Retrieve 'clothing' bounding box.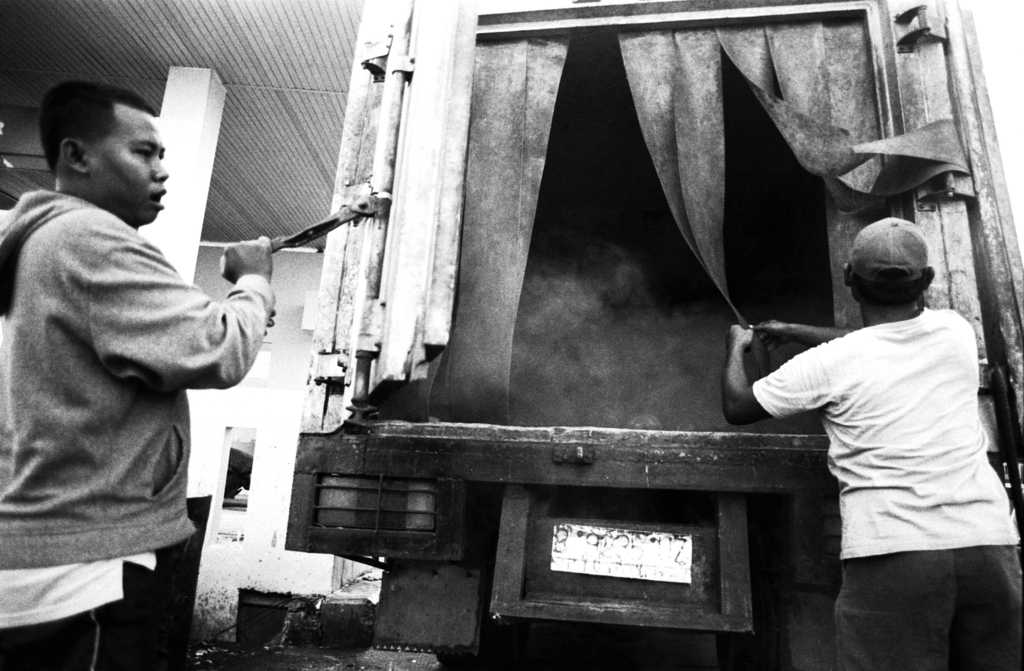
Bounding box: l=13, t=109, r=263, b=638.
